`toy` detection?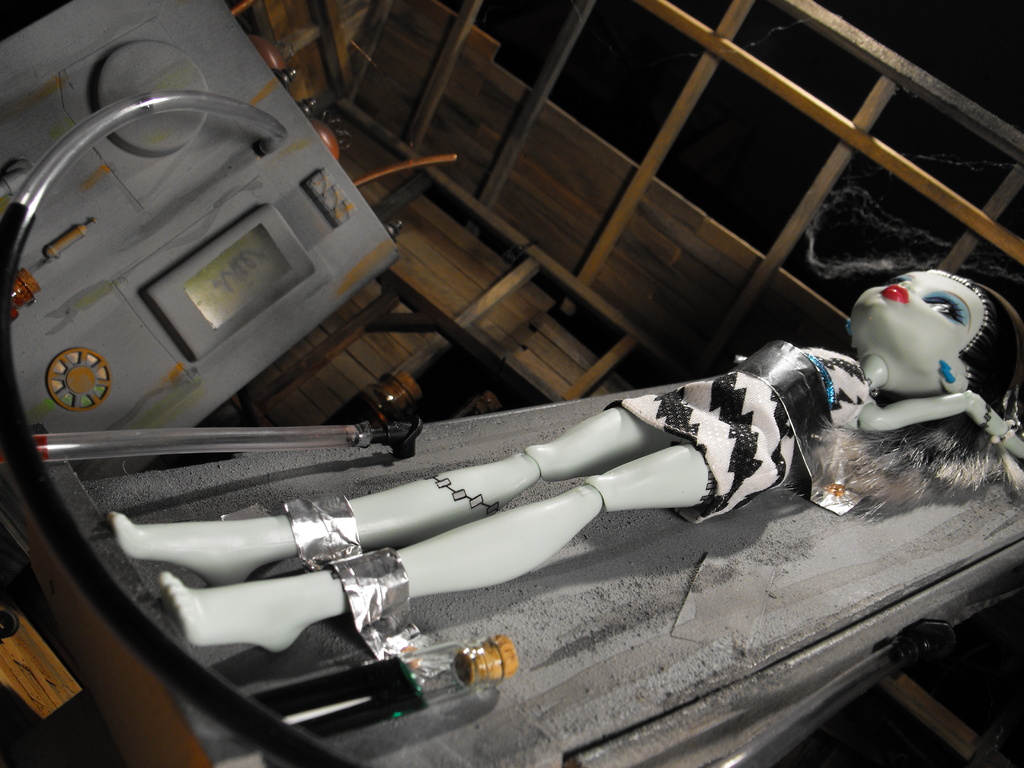
Rect(6, 229, 1003, 742)
